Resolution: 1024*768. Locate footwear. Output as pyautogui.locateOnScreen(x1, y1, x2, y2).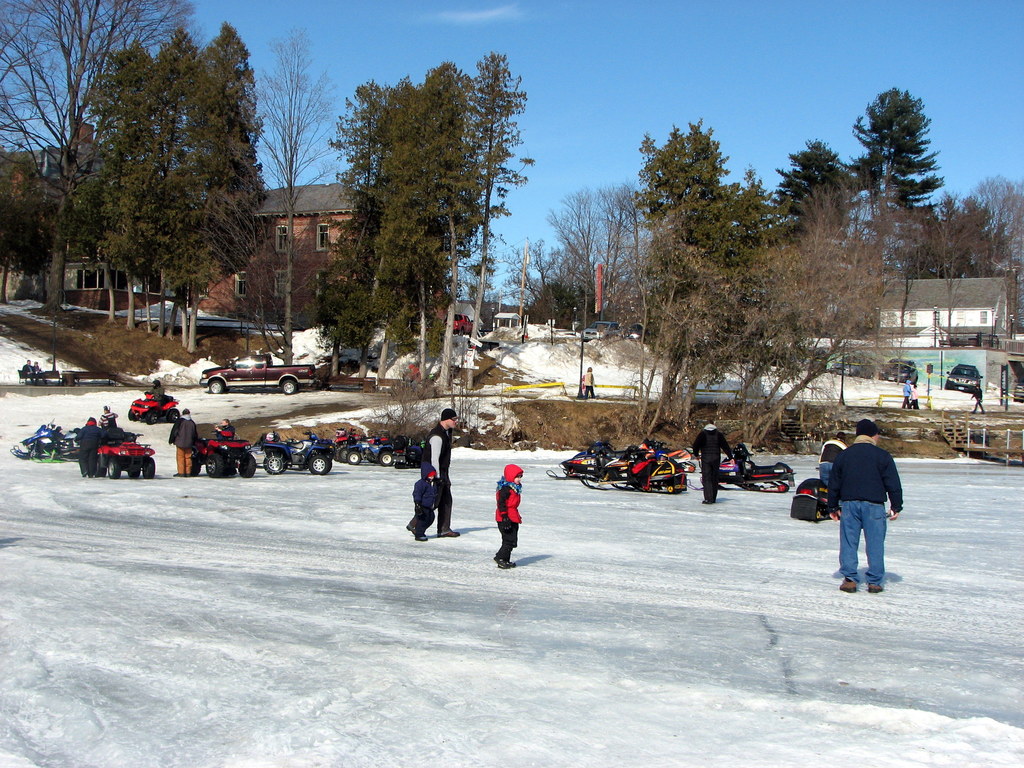
pyautogui.locateOnScreen(495, 558, 506, 570).
